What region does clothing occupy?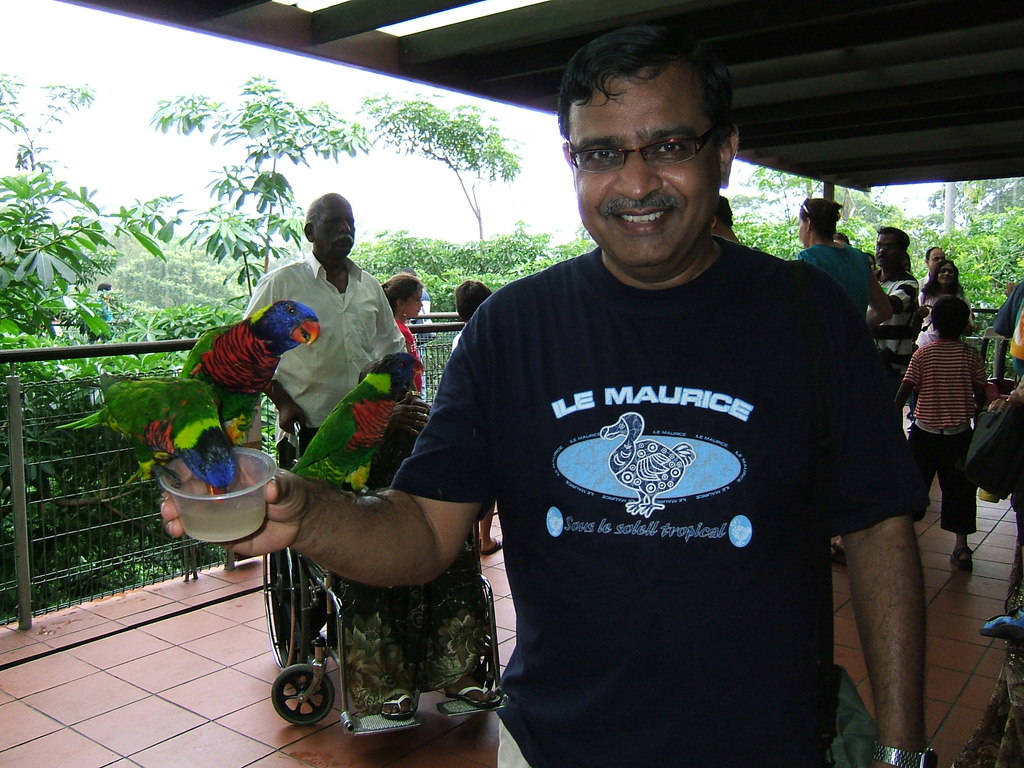
239:247:412:468.
